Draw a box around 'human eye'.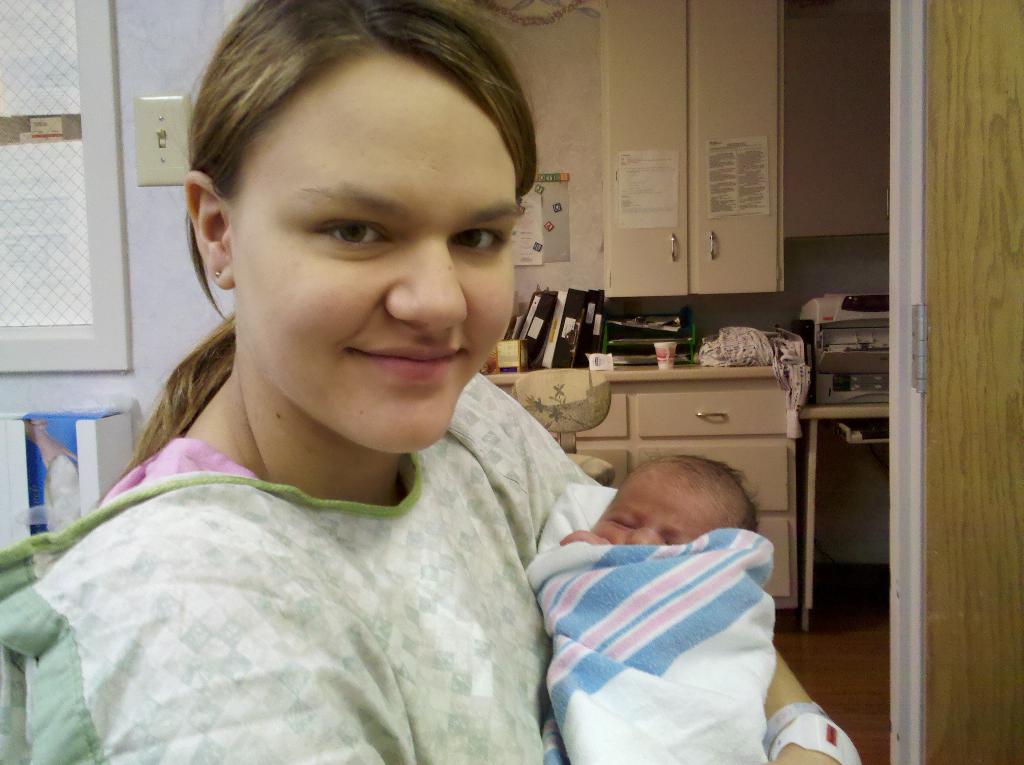
box(448, 211, 507, 262).
